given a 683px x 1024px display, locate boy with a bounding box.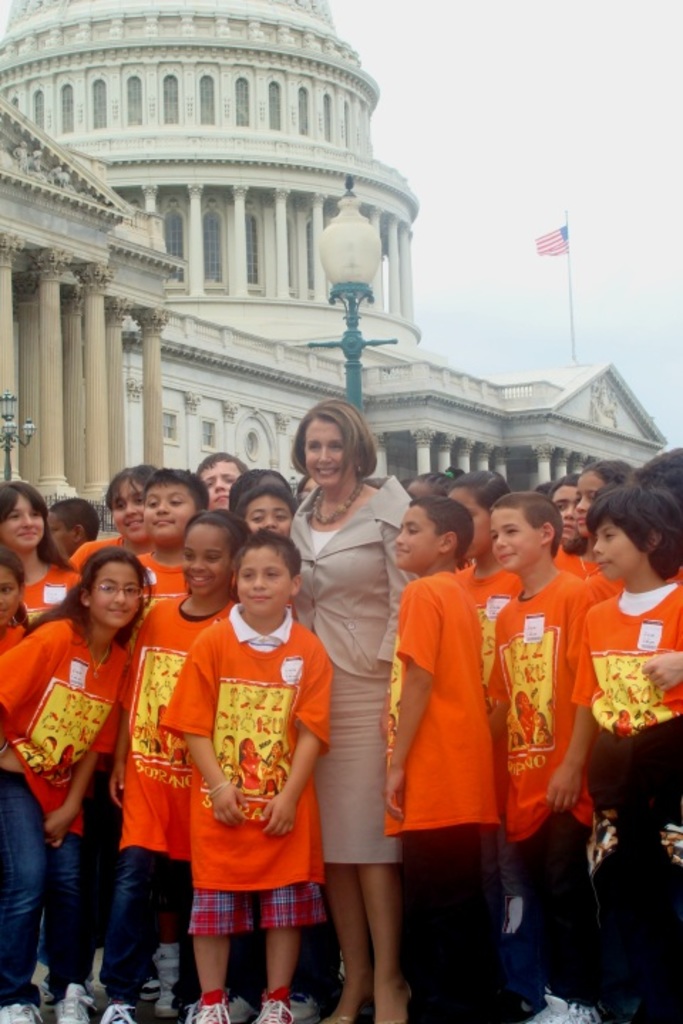
Located: pyautogui.locateOnScreen(196, 448, 248, 511).
